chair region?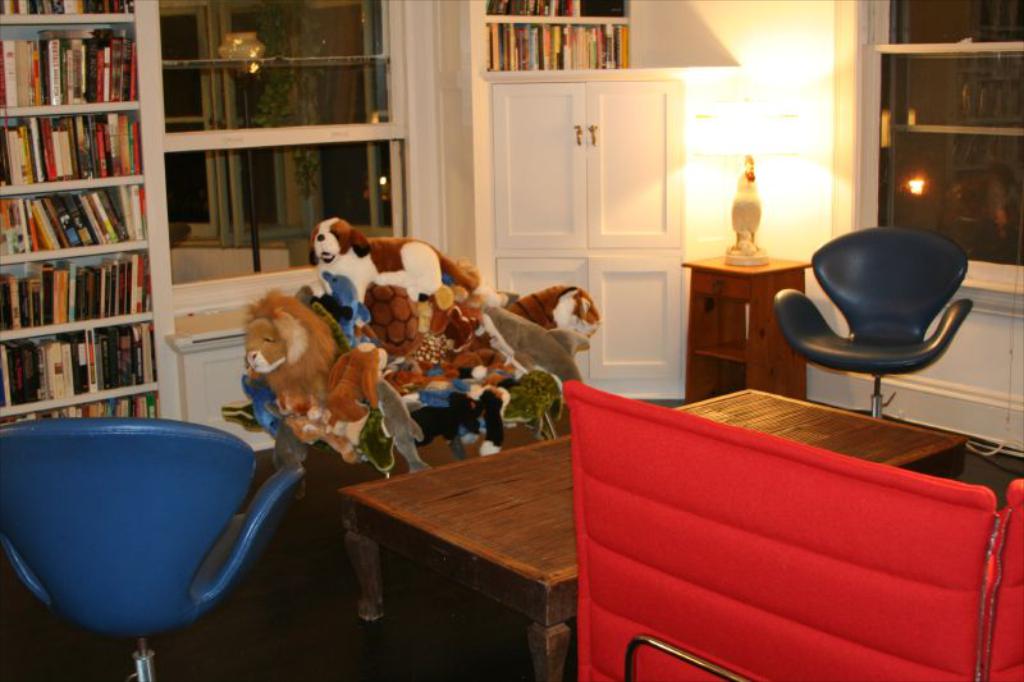
(5,402,303,681)
